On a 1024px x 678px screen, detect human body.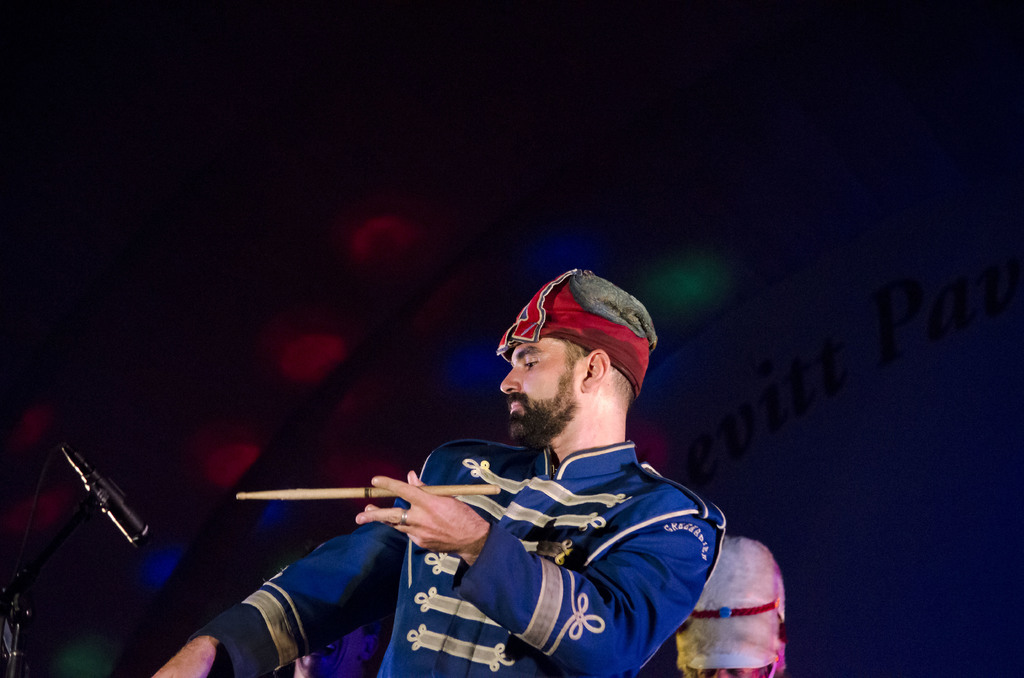
left=241, top=286, right=785, bottom=668.
